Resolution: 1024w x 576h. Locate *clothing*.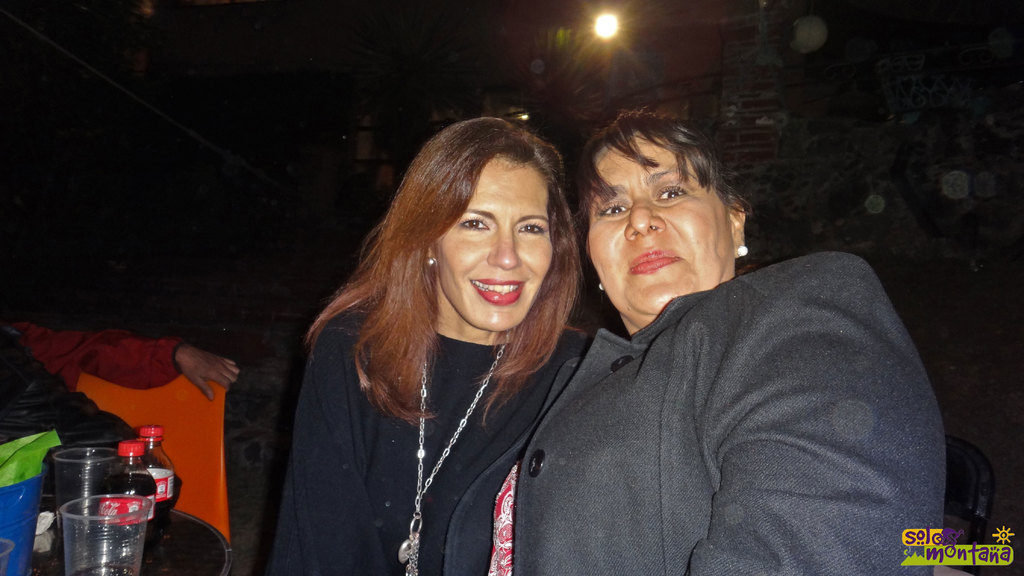
bbox=[461, 263, 987, 570].
